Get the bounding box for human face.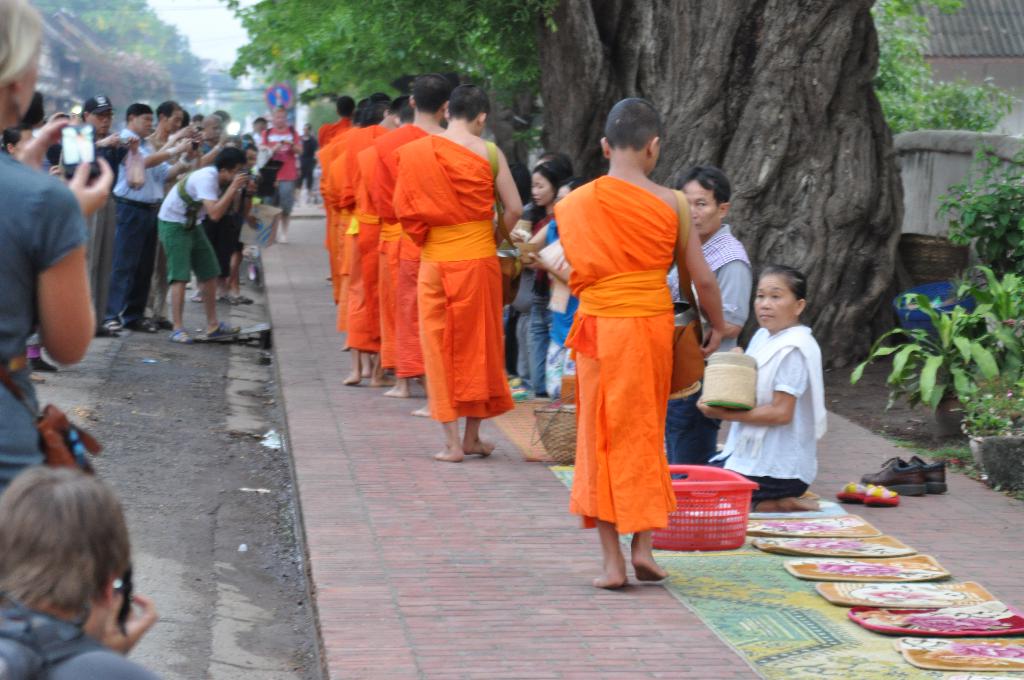
(682, 178, 723, 238).
